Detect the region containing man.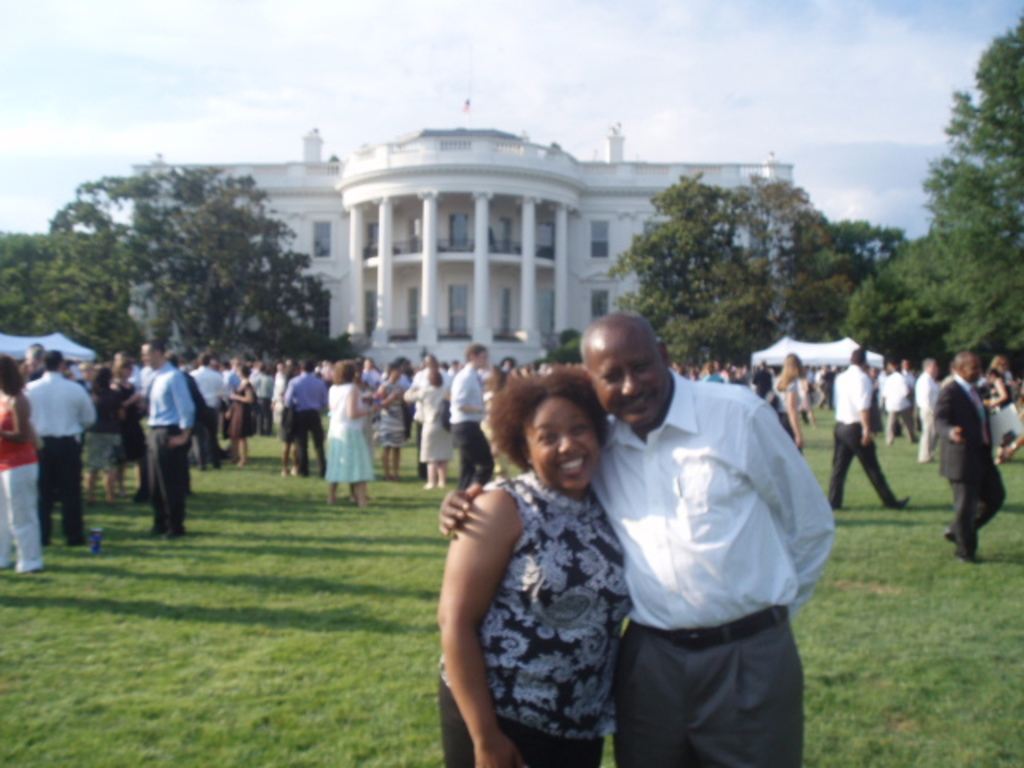
bbox=[248, 360, 274, 434].
